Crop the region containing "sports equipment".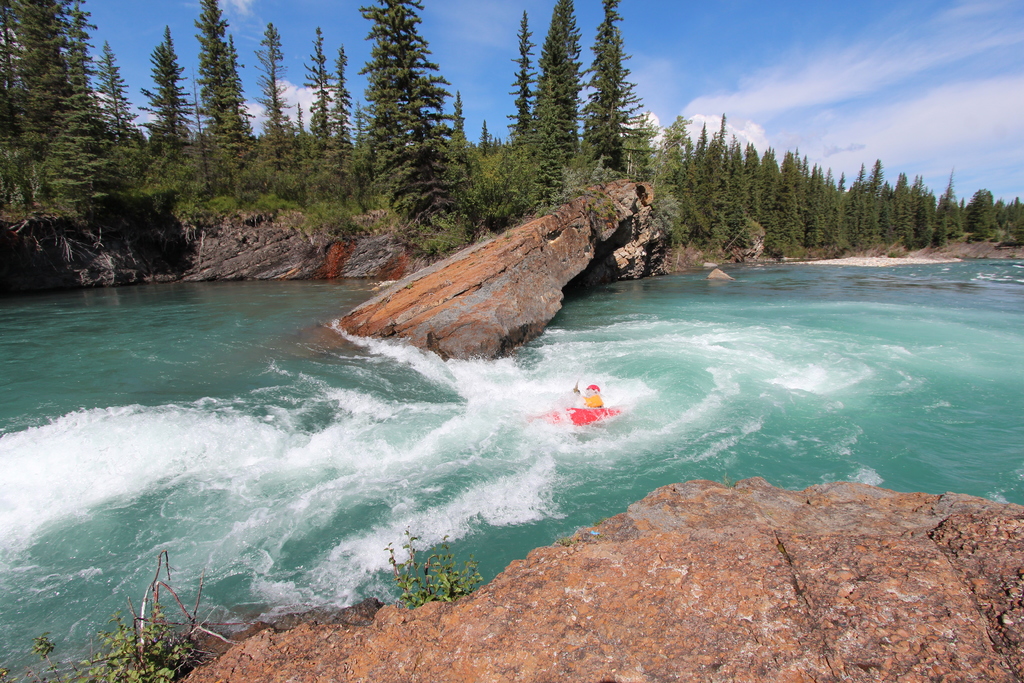
Crop region: x1=525 y1=407 x2=622 y2=428.
